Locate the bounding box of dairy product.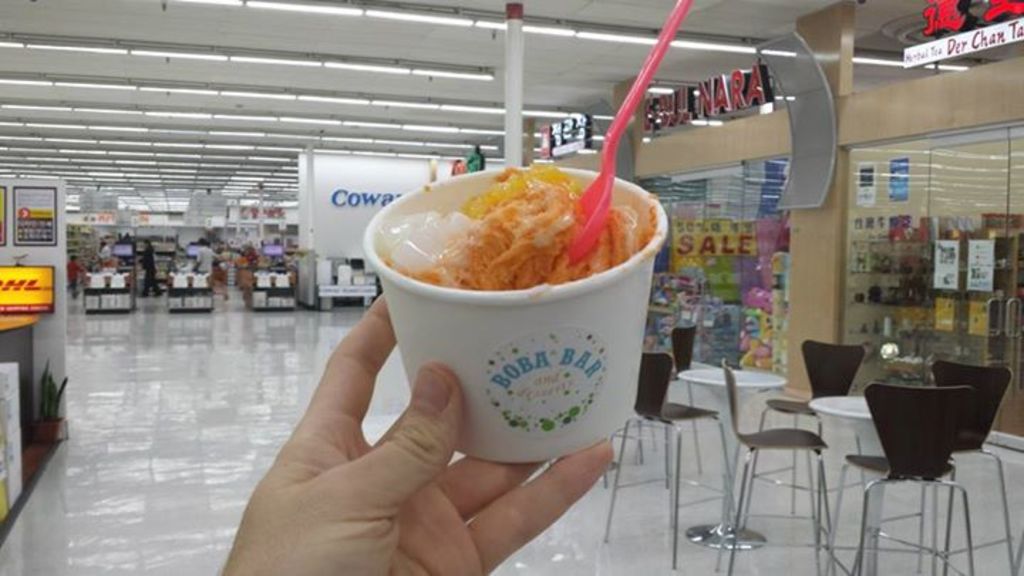
Bounding box: bbox=[358, 159, 654, 330].
